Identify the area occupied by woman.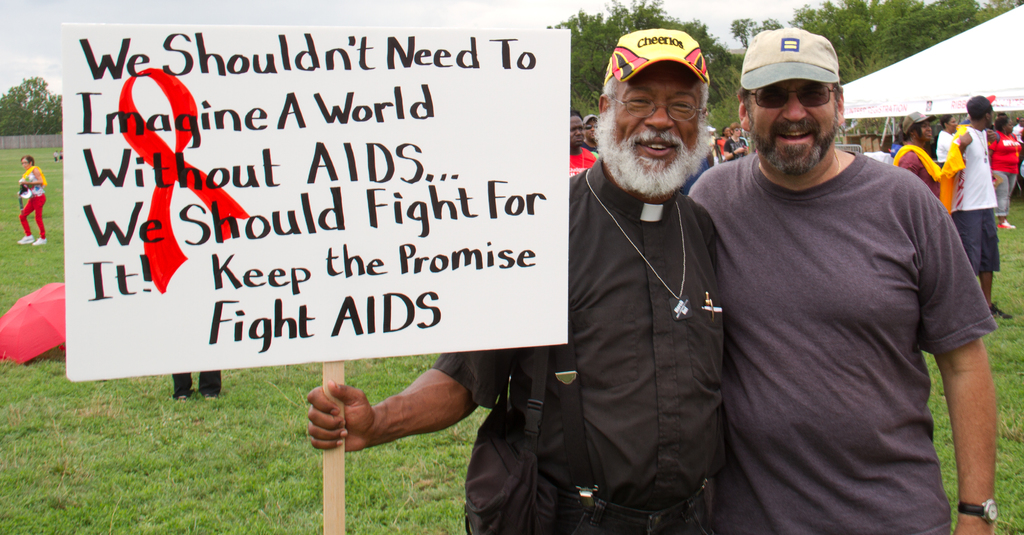
Area: {"x1": 17, "y1": 153, "x2": 52, "y2": 248}.
